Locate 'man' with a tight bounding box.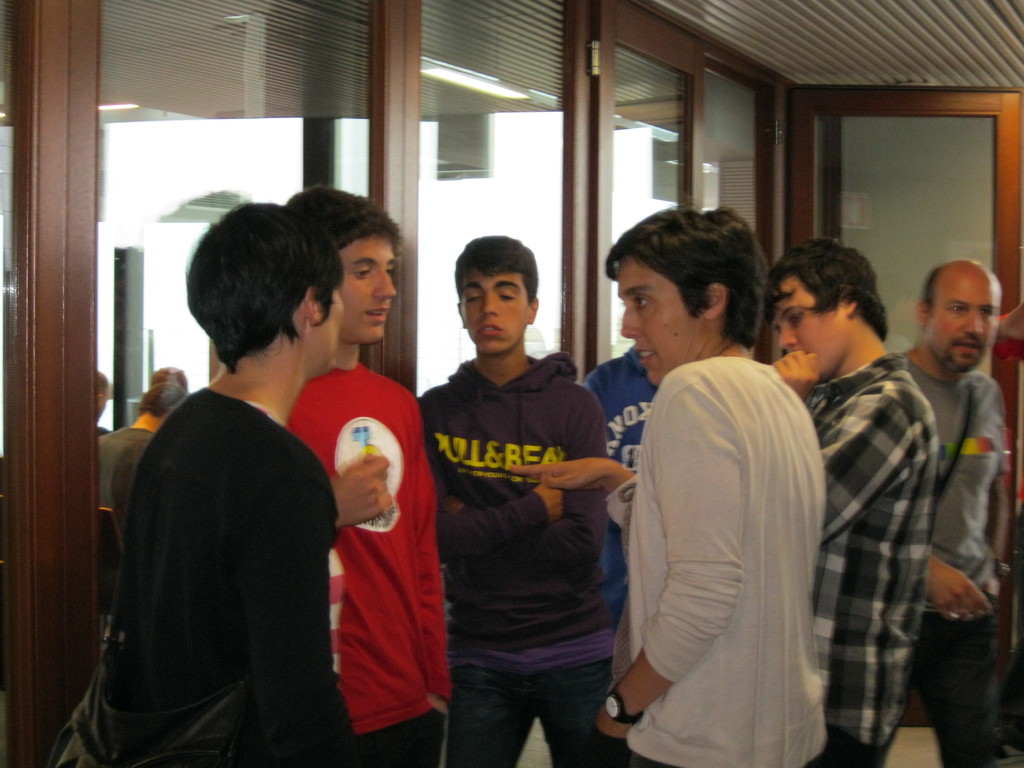
box(888, 257, 1011, 767).
